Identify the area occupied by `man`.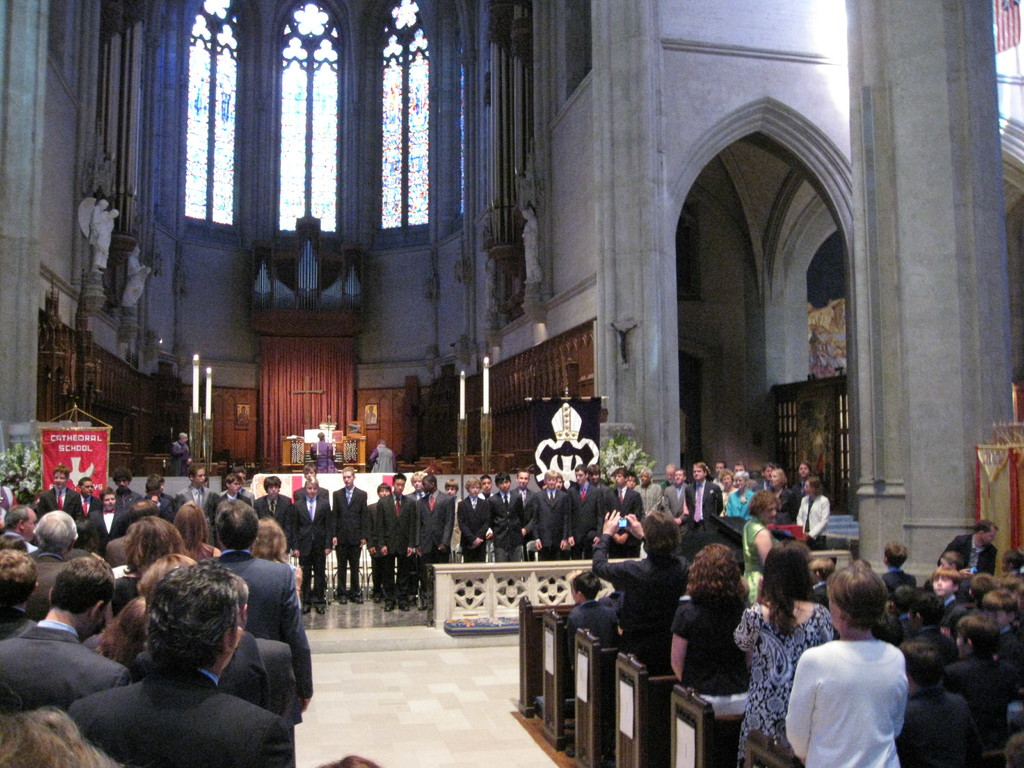
Area: region(593, 512, 688, 659).
